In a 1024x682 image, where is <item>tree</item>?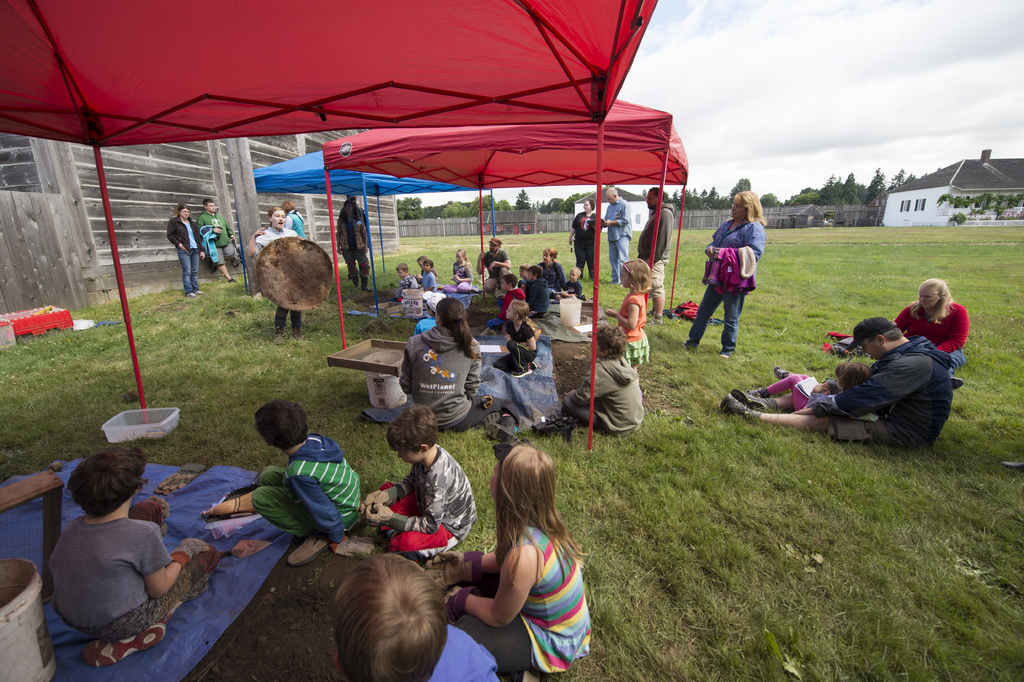
l=684, t=175, r=740, b=210.
